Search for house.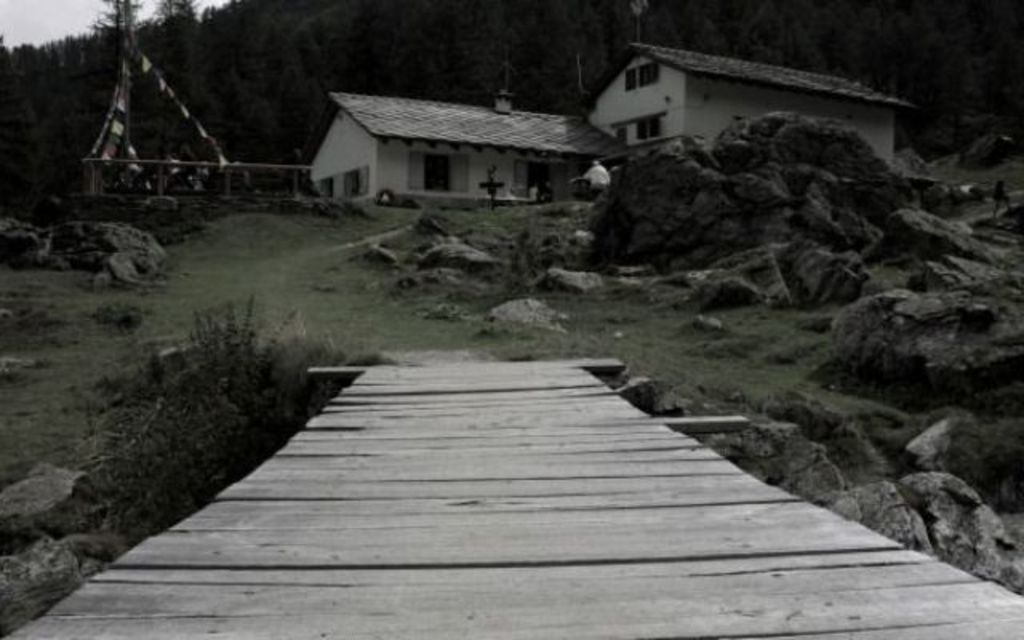
Found at <region>566, 37, 912, 182</region>.
